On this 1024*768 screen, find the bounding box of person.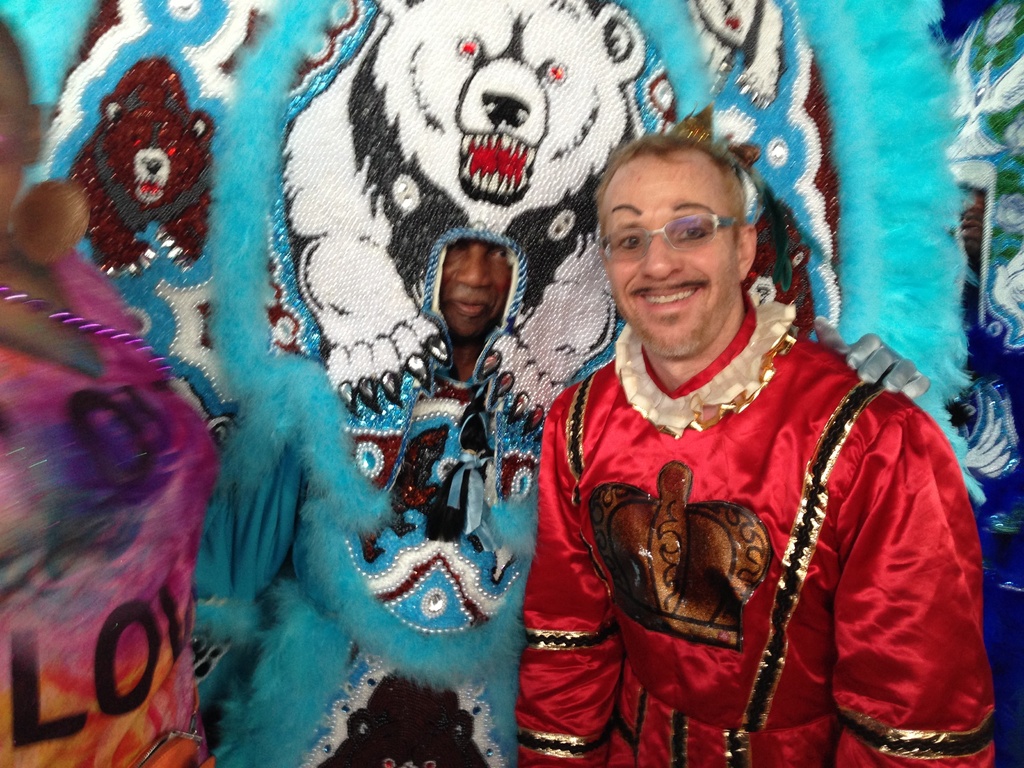
Bounding box: left=0, top=16, right=218, bottom=767.
